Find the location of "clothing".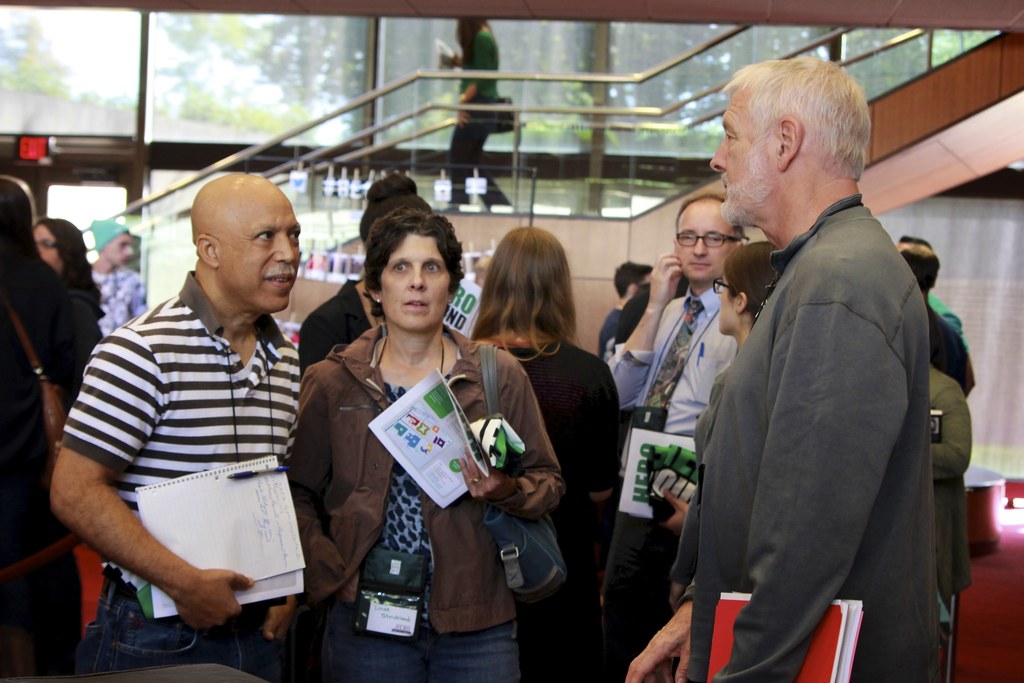
Location: (left=56, top=275, right=305, bottom=675).
